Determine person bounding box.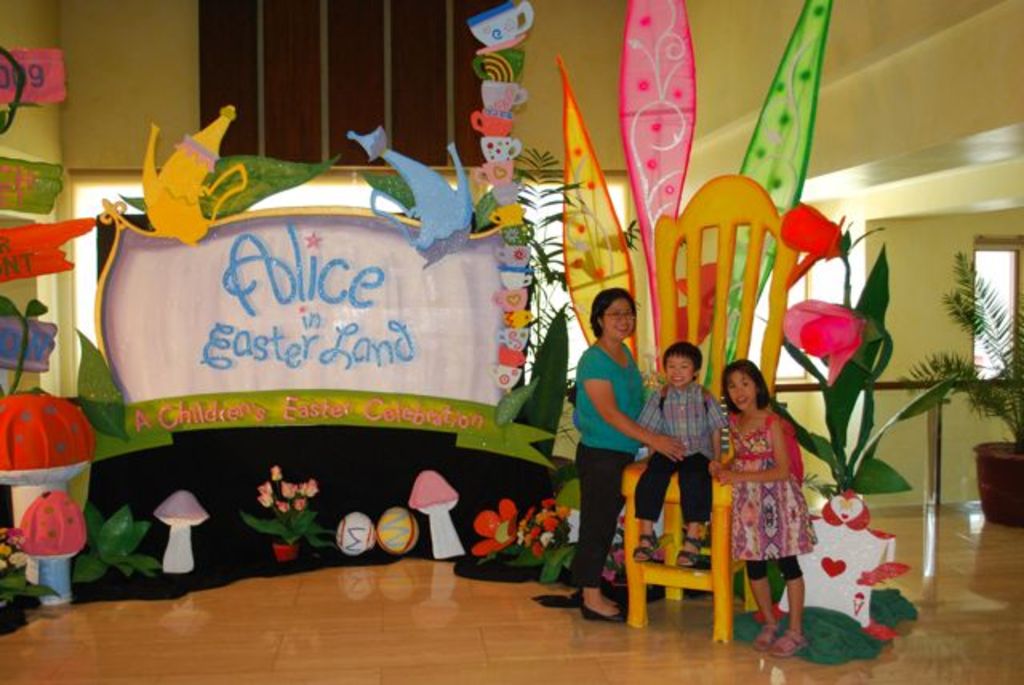
Determined: box=[574, 288, 688, 621].
